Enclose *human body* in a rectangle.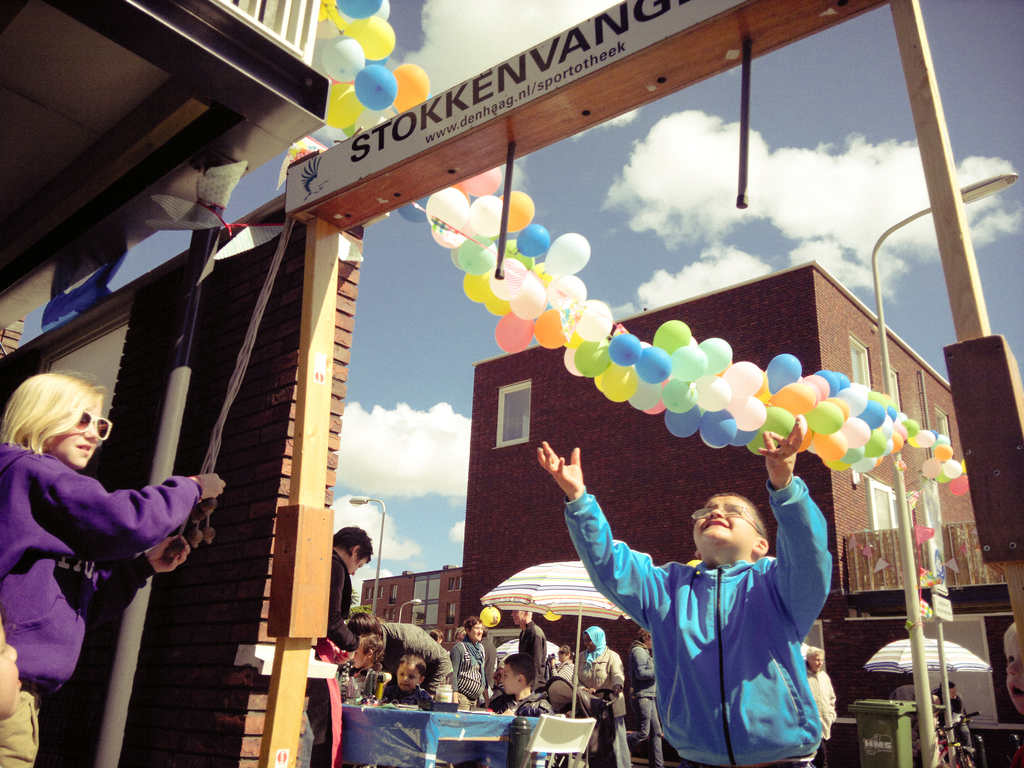
bbox=[0, 689, 42, 767].
